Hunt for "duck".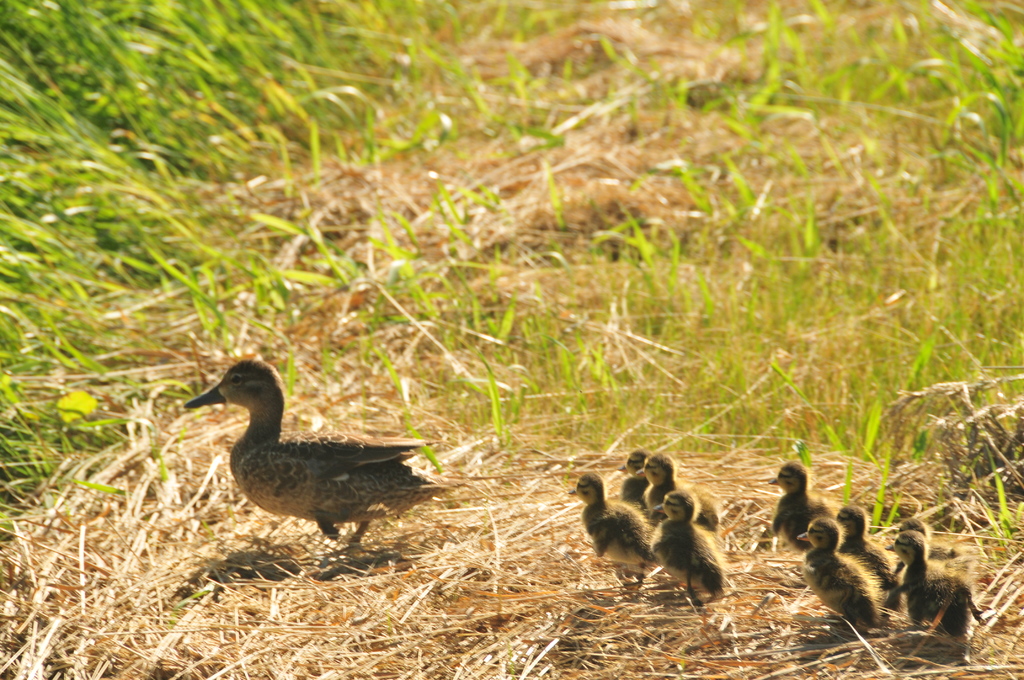
Hunted down at (610,444,645,527).
